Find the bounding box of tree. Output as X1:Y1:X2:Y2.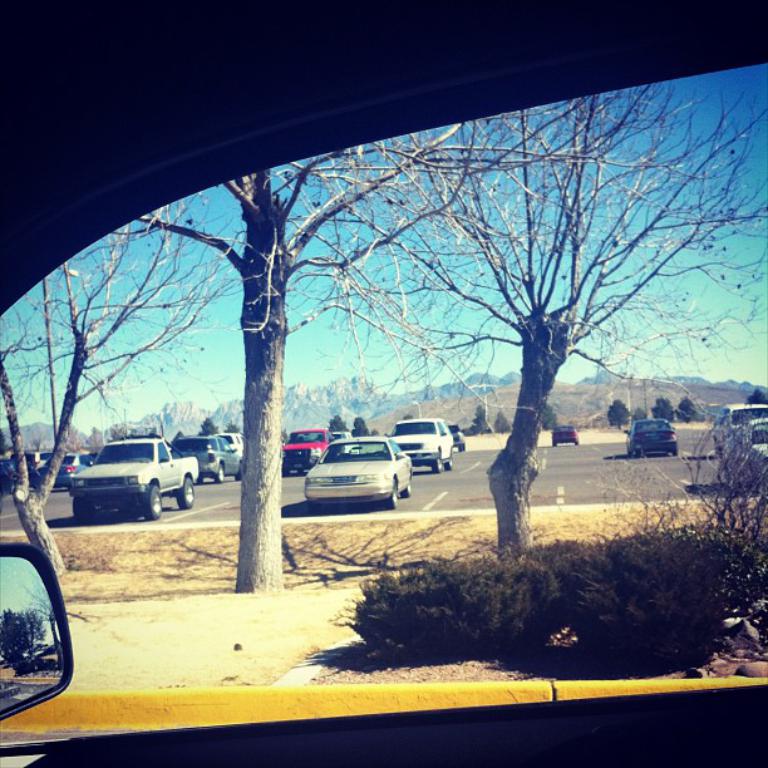
105:113:469:600.
